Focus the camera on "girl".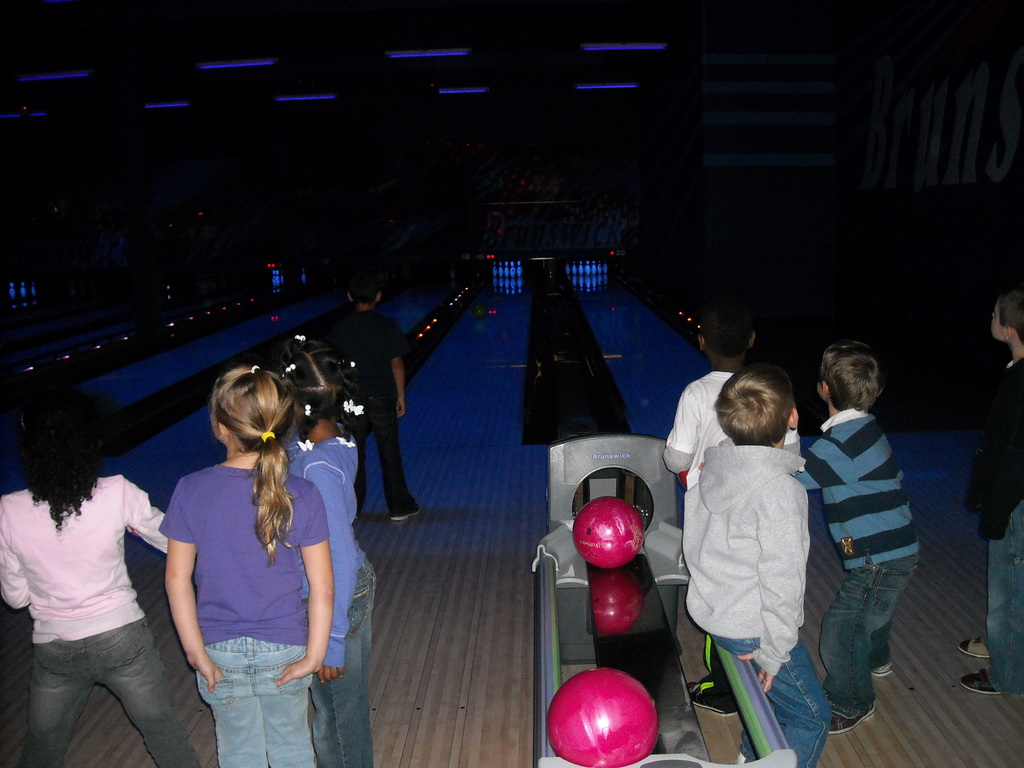
Focus region: 159:367:333:767.
